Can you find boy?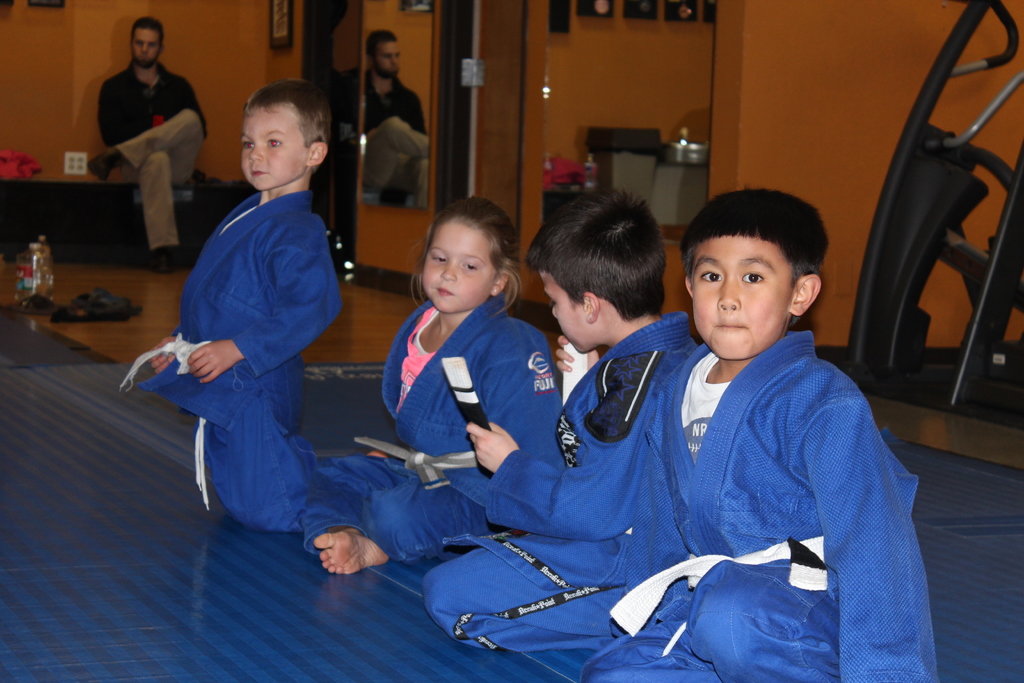
Yes, bounding box: detection(573, 167, 909, 661).
